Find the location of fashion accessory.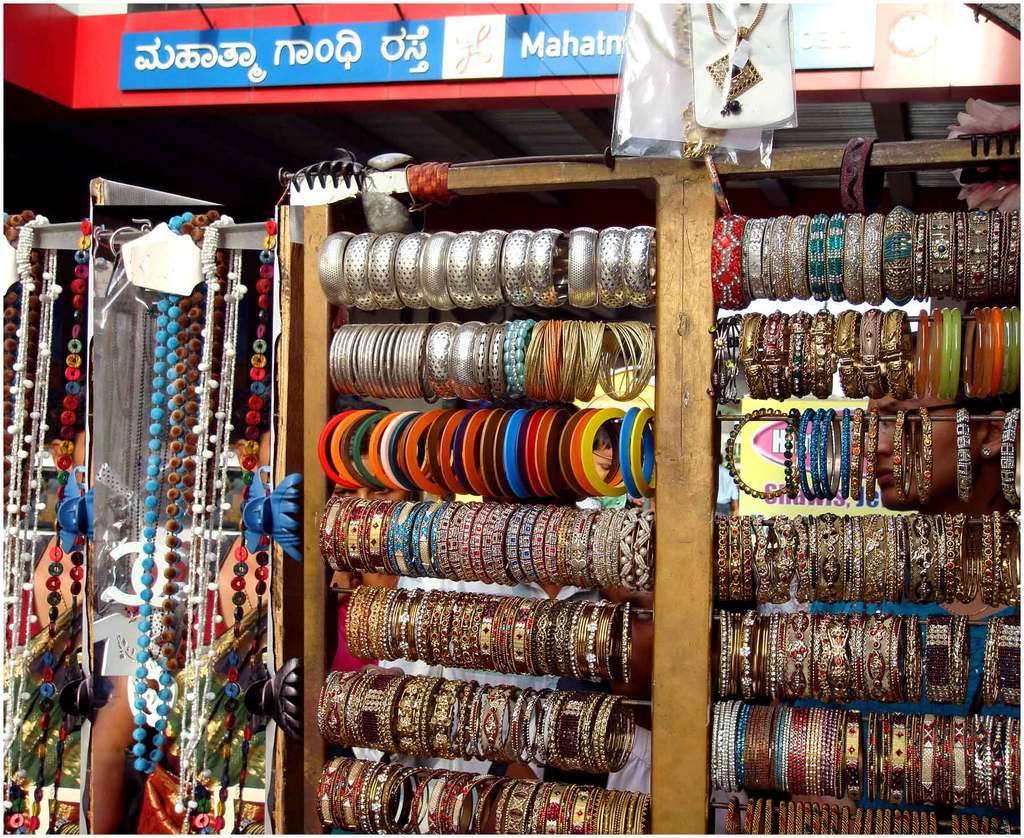
Location: left=956, top=130, right=1023, bottom=183.
